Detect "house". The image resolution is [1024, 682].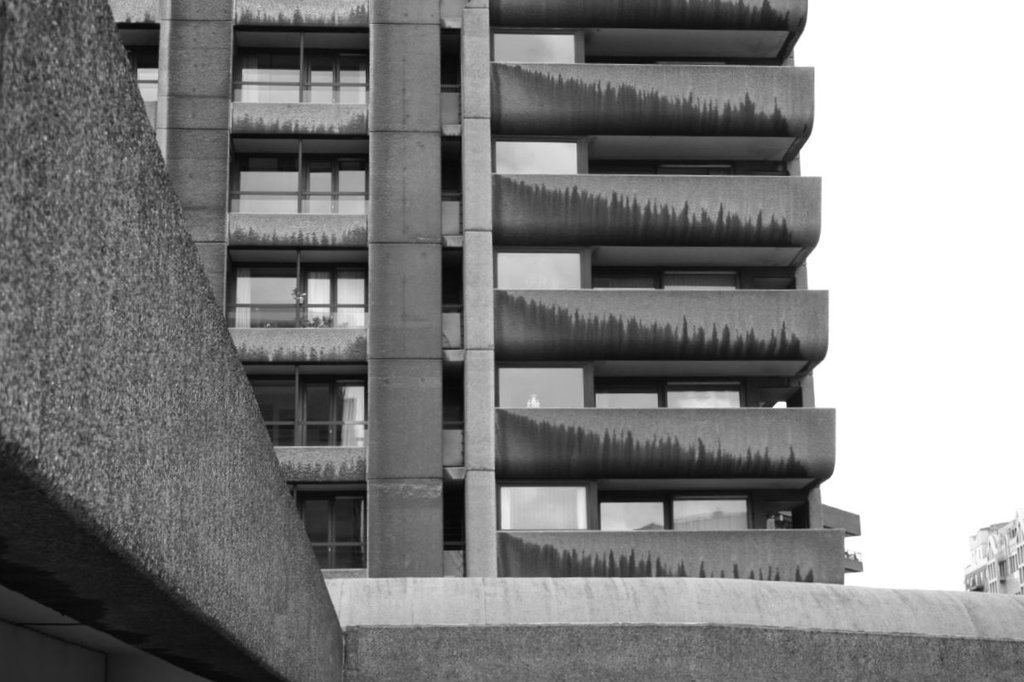
region(104, 0, 856, 579).
